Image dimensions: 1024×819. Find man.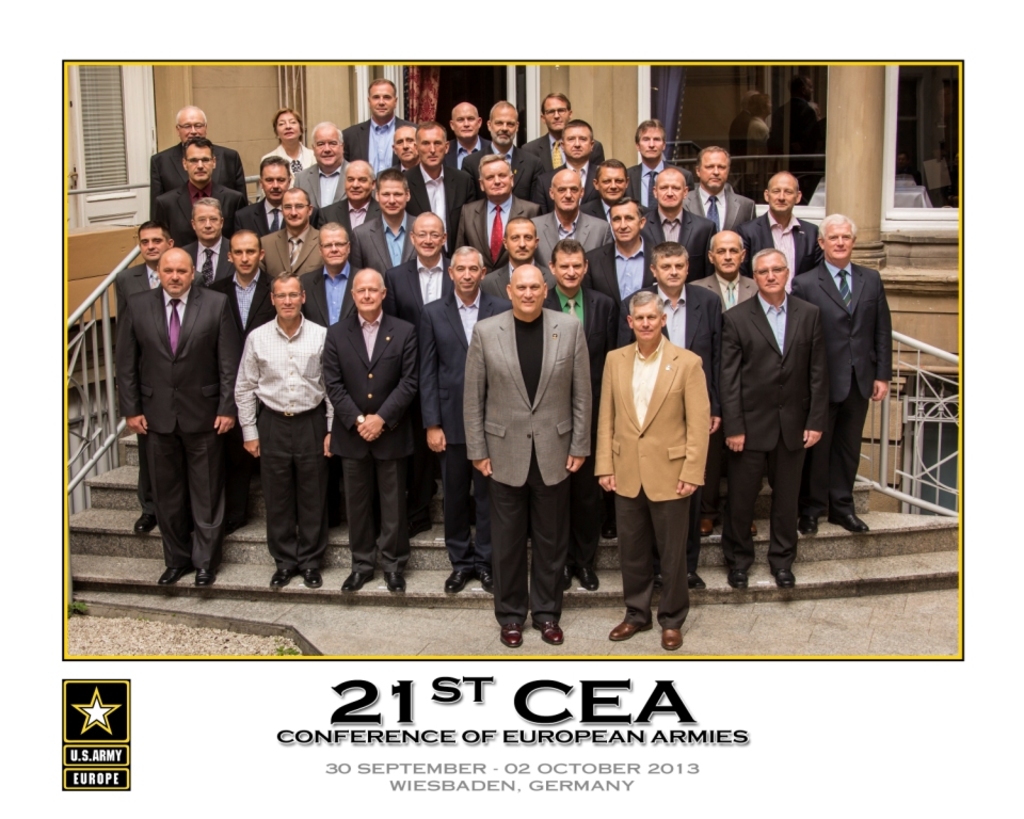
x1=409, y1=248, x2=505, y2=605.
